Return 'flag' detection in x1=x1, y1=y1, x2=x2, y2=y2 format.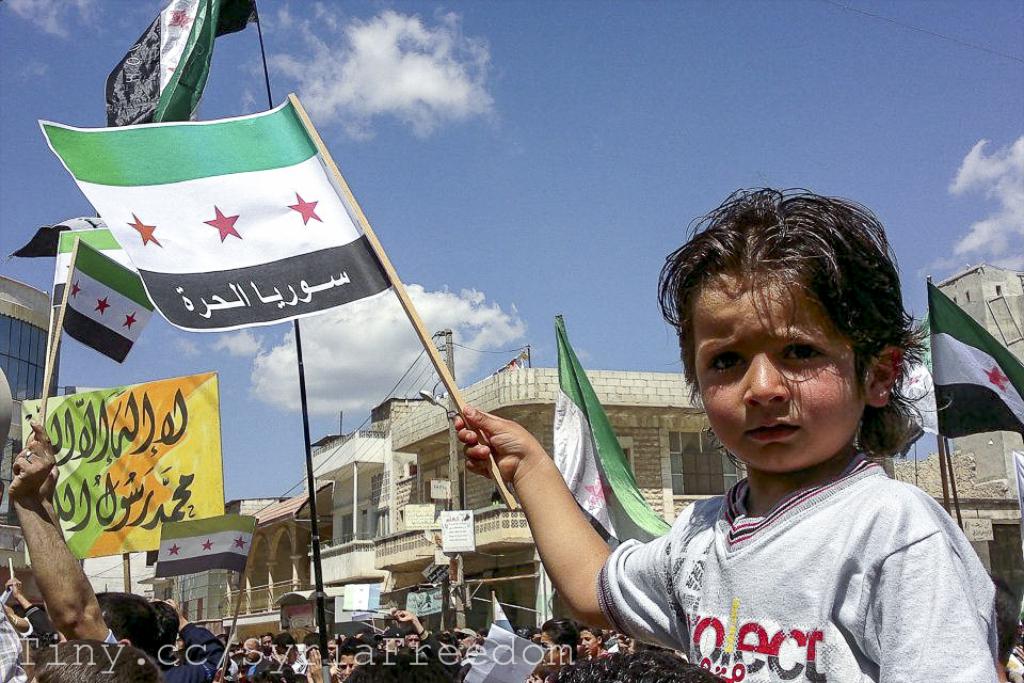
x1=62, y1=89, x2=422, y2=369.
